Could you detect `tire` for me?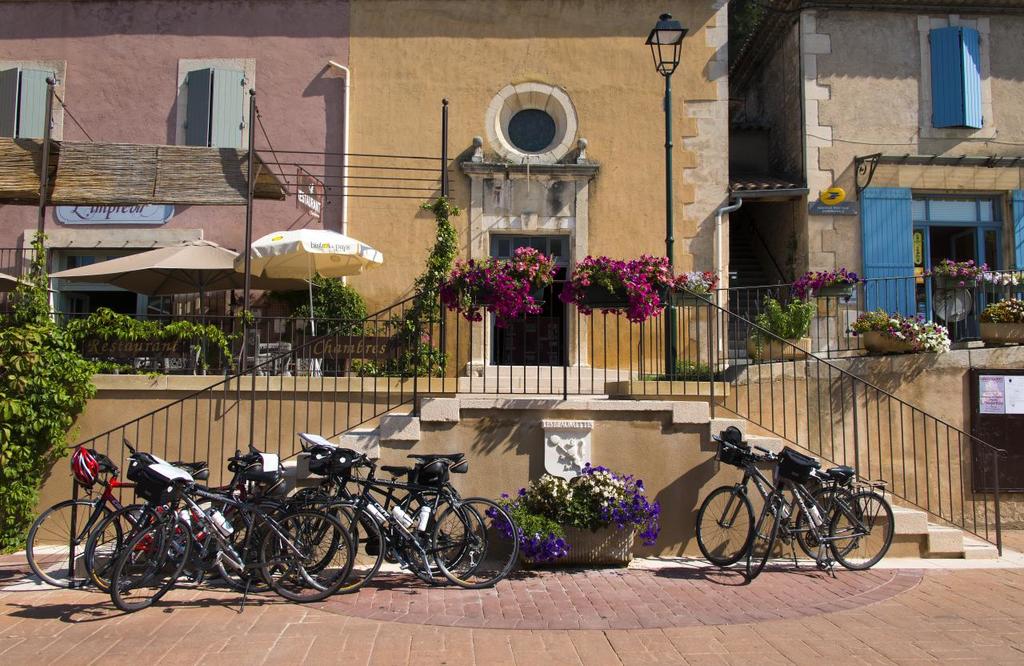
Detection result: box(170, 498, 256, 580).
